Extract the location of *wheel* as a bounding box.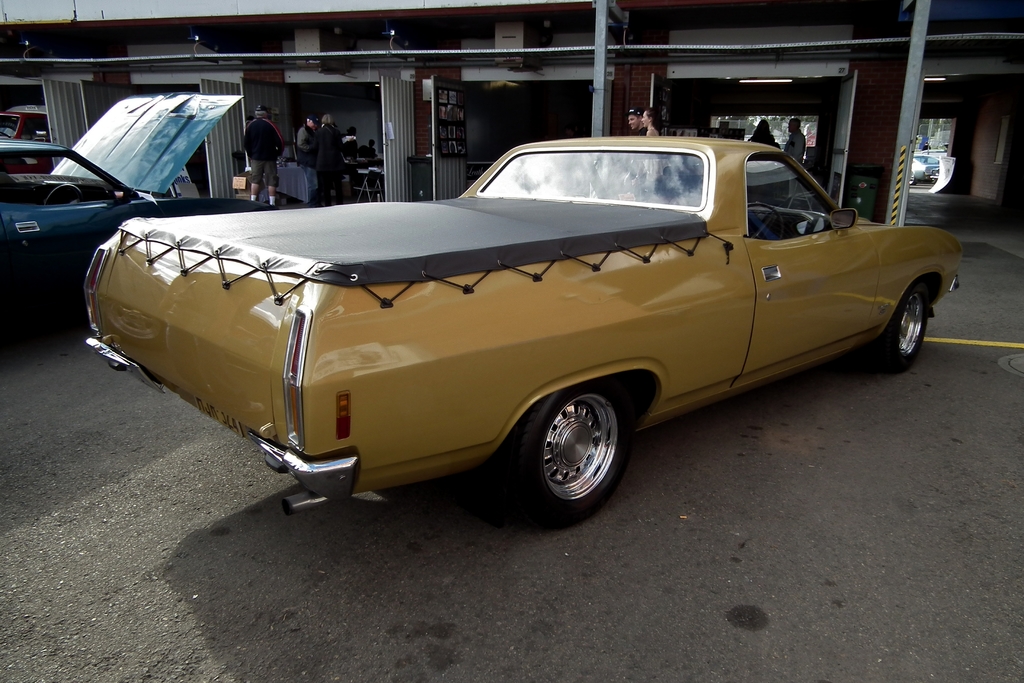
(872,277,929,372).
